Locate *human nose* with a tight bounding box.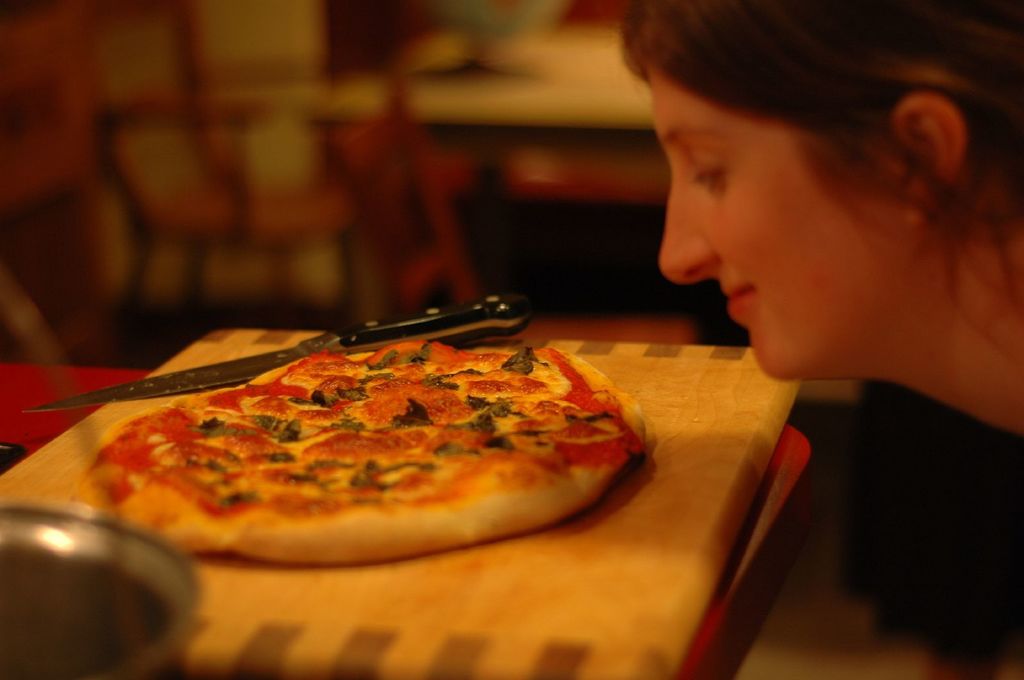
box=[661, 171, 720, 285].
